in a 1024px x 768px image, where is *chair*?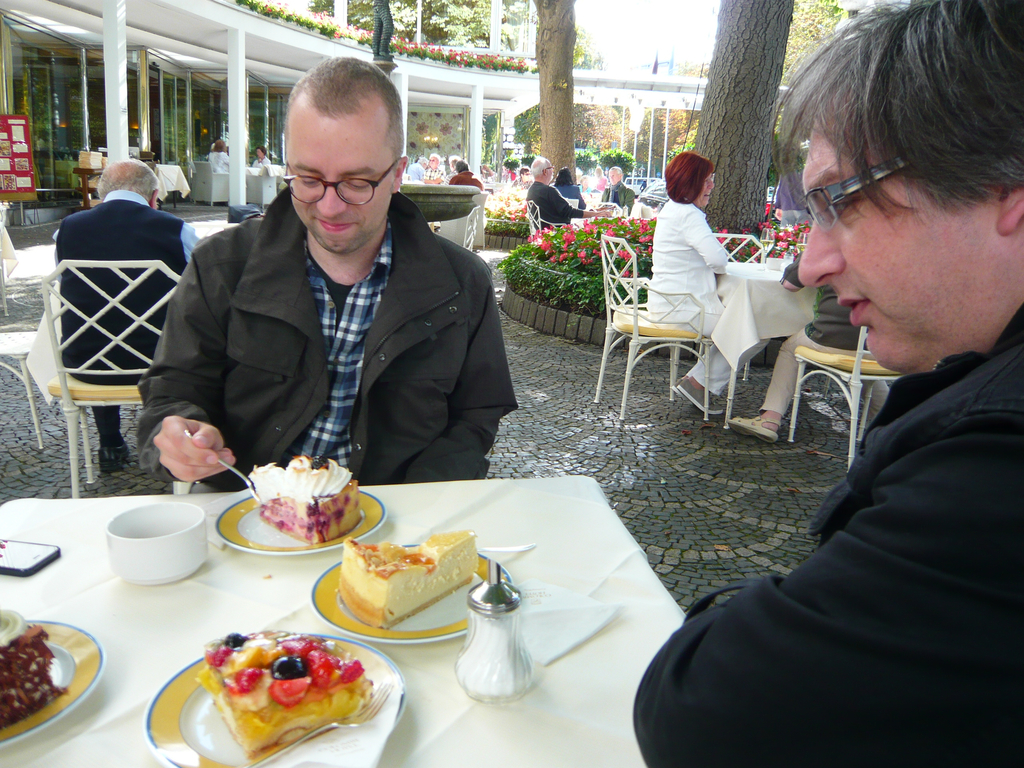
[x1=435, y1=191, x2=488, y2=248].
